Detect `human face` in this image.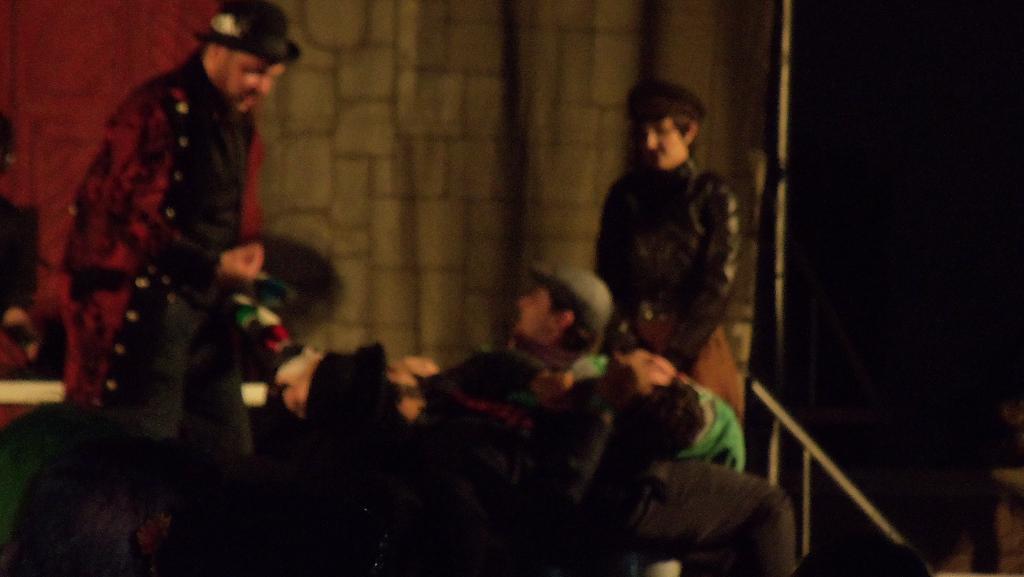
Detection: (214,55,278,111).
